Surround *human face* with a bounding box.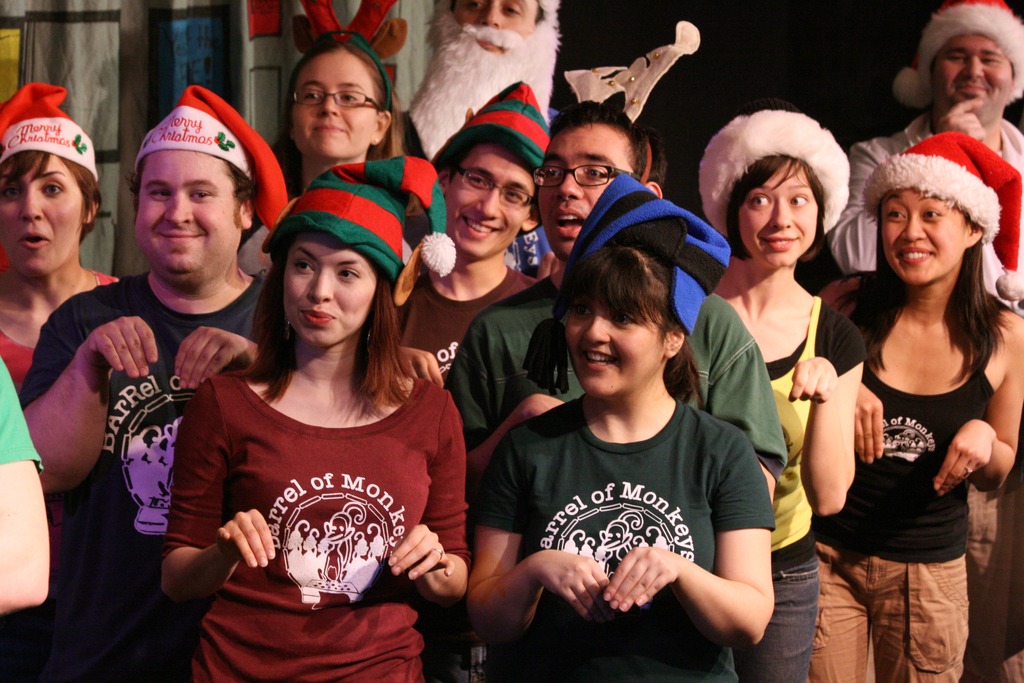
<region>281, 234, 378, 347</region>.
